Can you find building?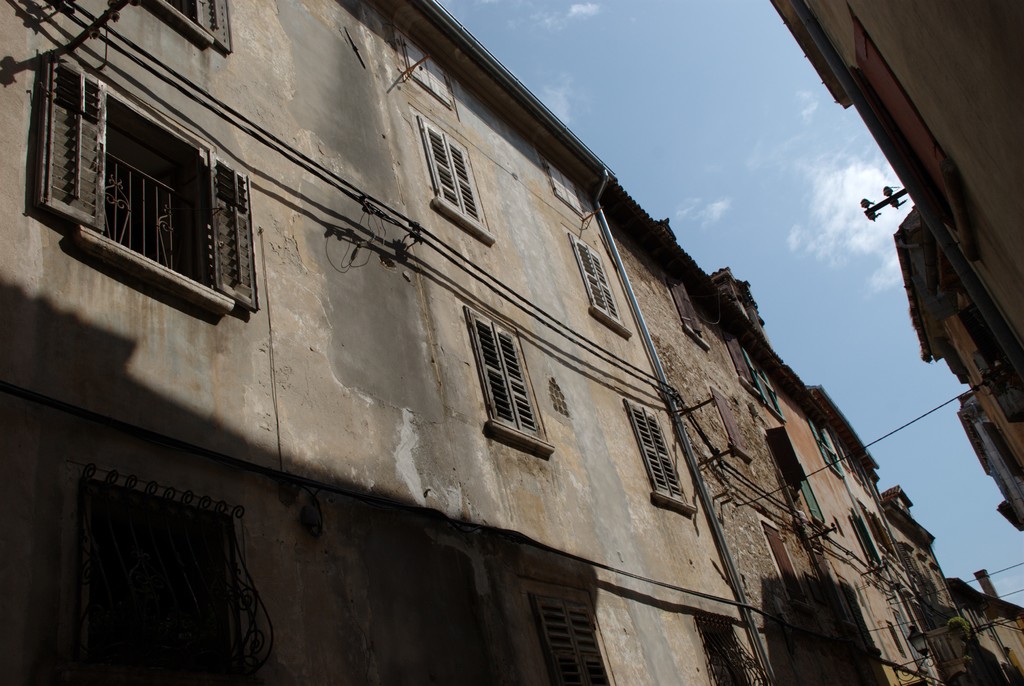
Yes, bounding box: box(771, 0, 1023, 527).
